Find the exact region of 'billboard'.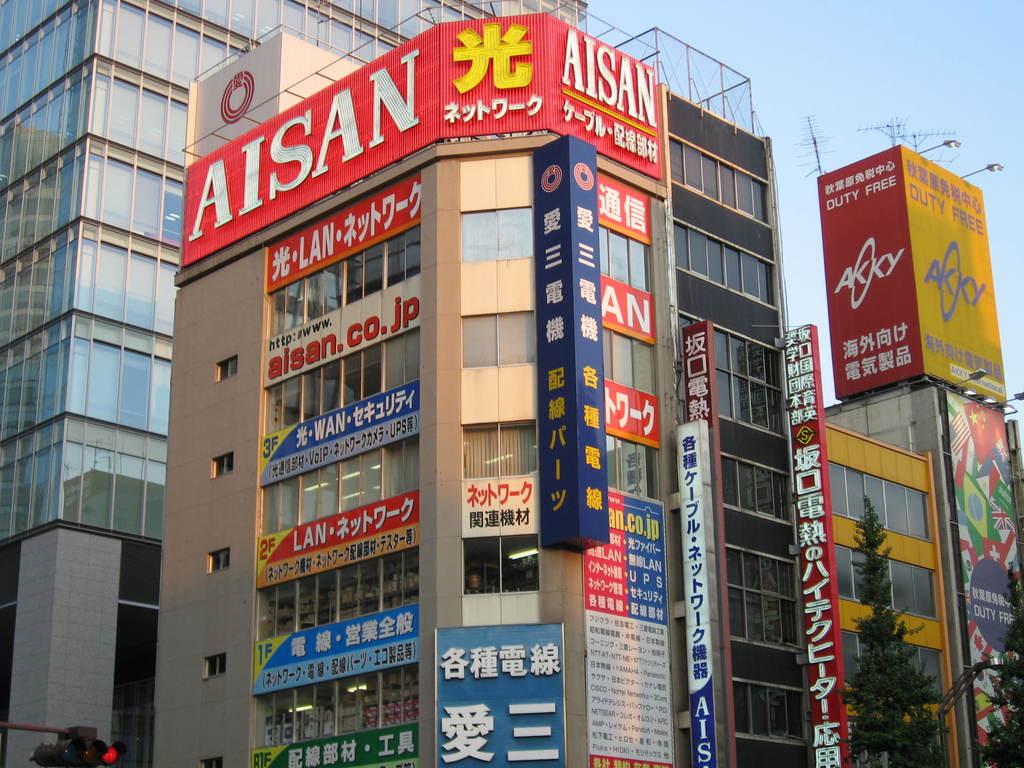
Exact region: rect(591, 495, 671, 765).
